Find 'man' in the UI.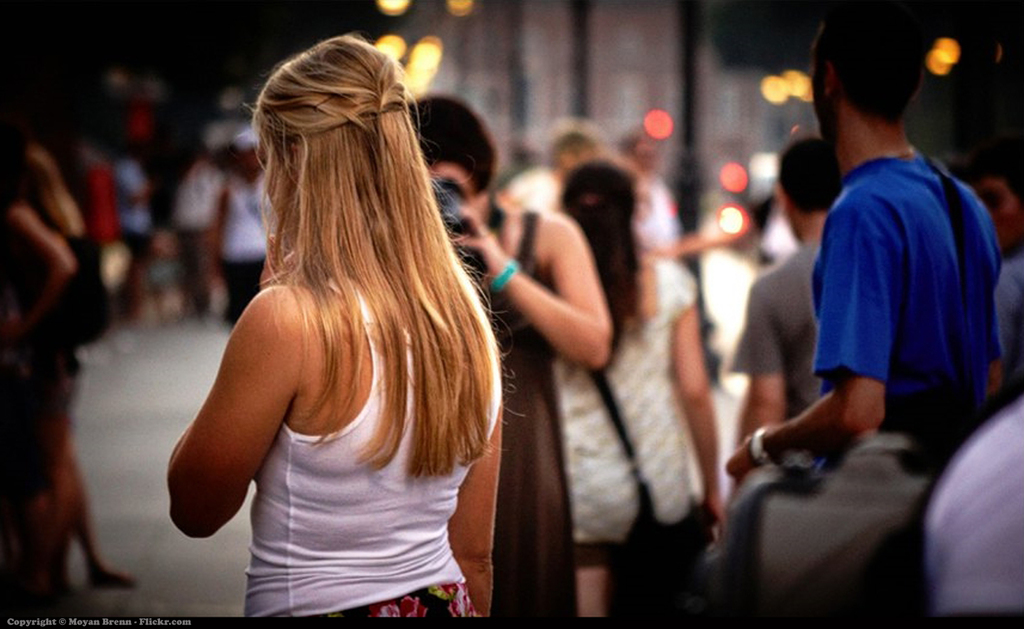
UI element at 754 37 1018 577.
